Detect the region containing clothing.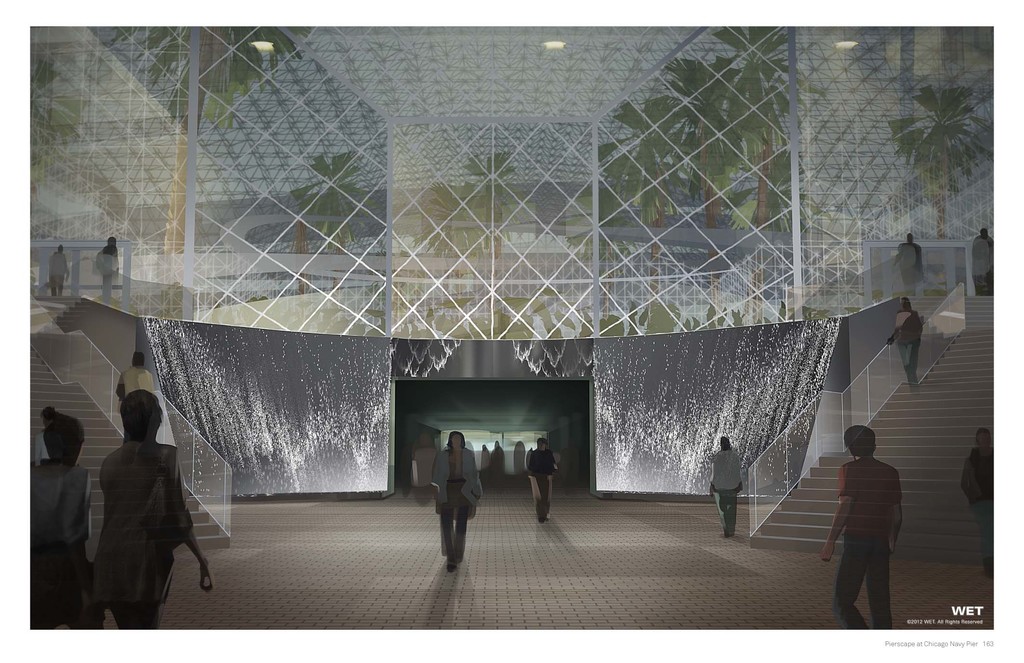
<bbox>95, 443, 188, 622</bbox>.
